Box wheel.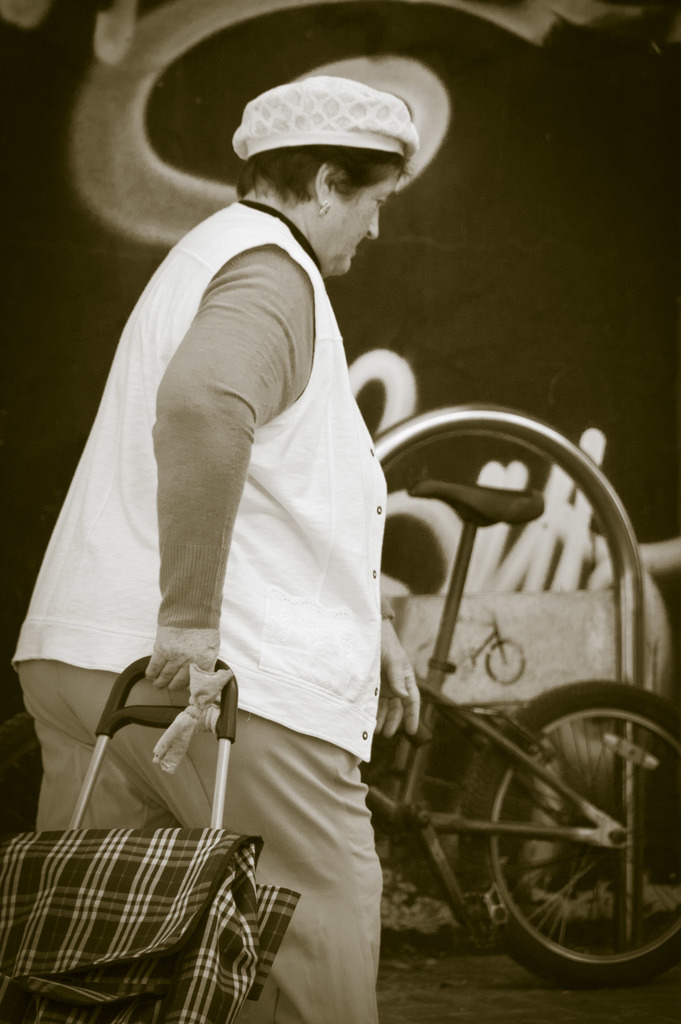
rect(485, 639, 525, 685).
